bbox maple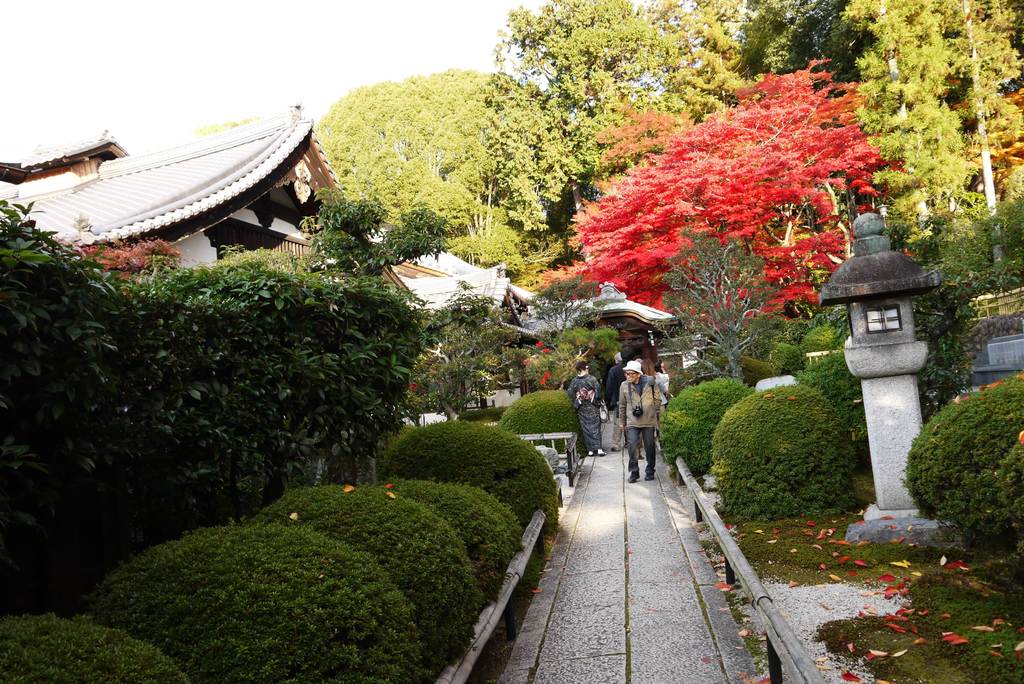
[left=314, top=0, right=1023, bottom=298]
